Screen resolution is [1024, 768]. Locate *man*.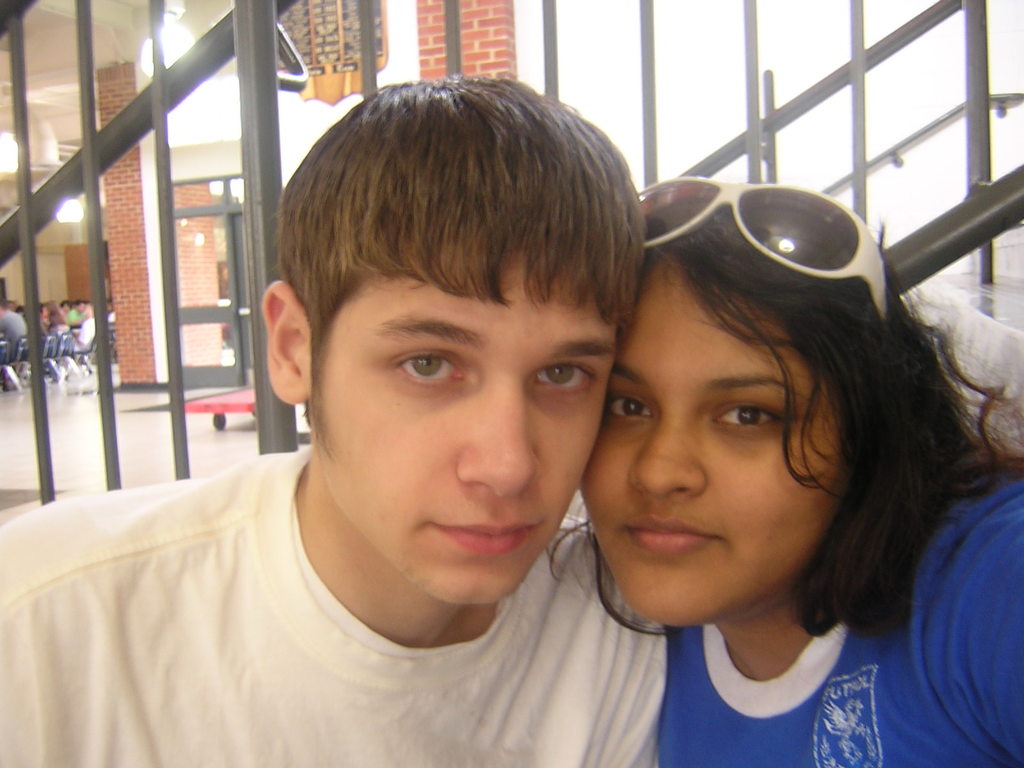
bbox=[0, 65, 672, 767].
